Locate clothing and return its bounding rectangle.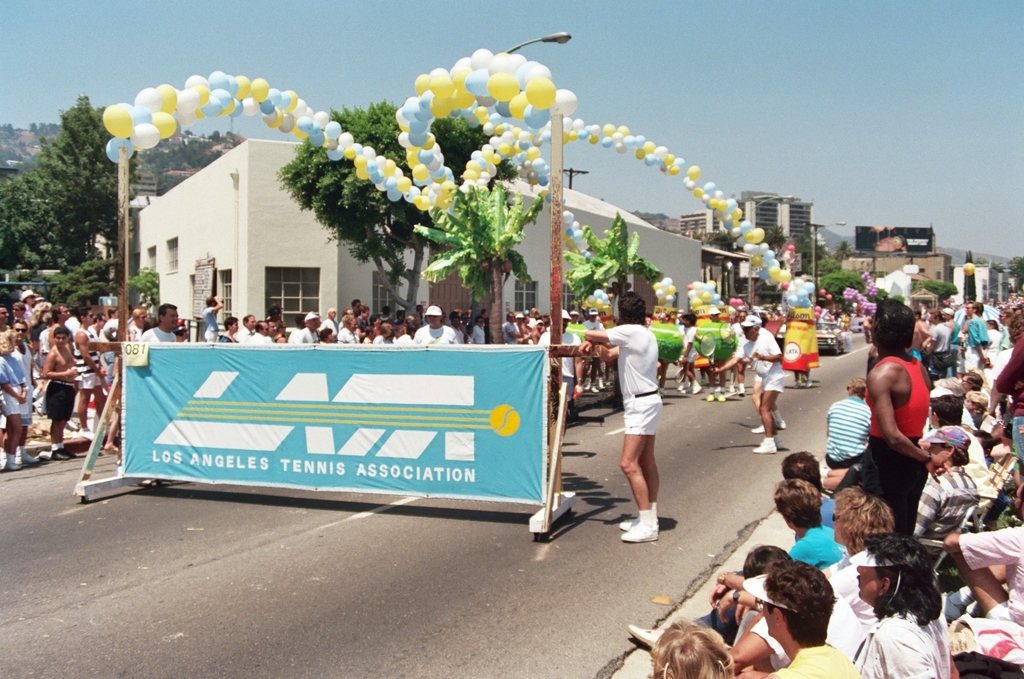
x1=692 y1=524 x2=832 y2=640.
